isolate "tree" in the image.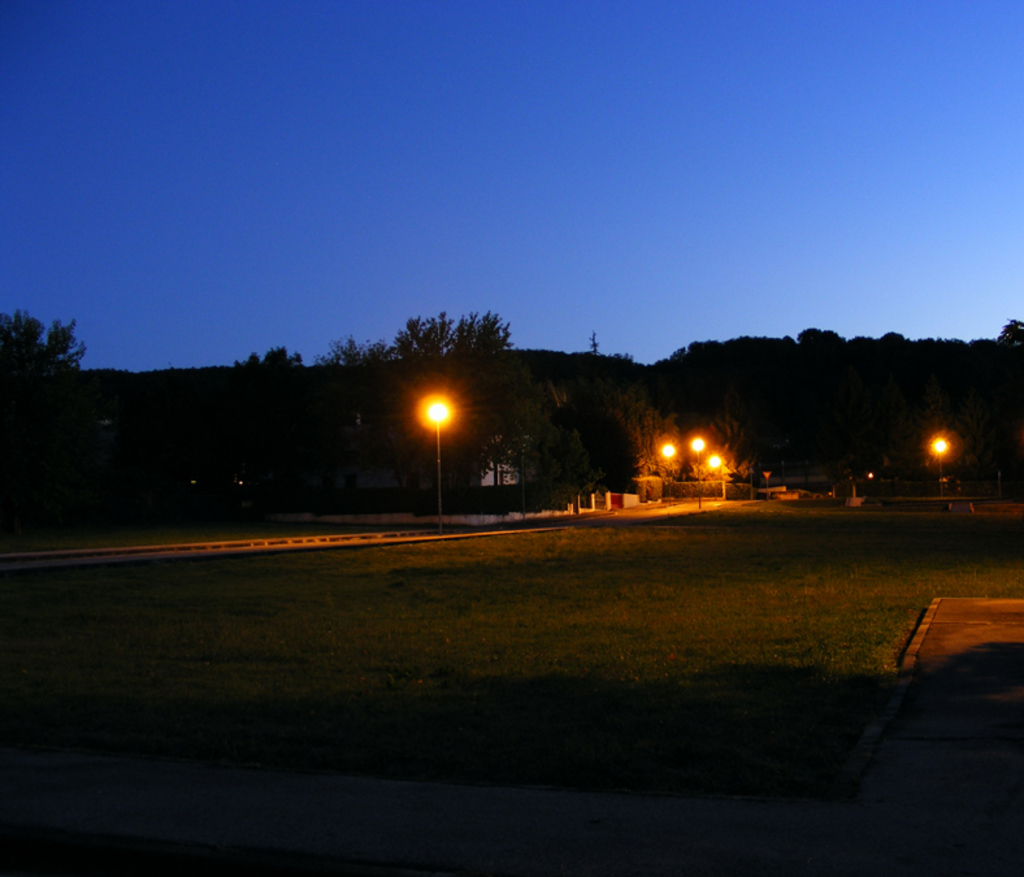
Isolated region: 298, 333, 405, 446.
